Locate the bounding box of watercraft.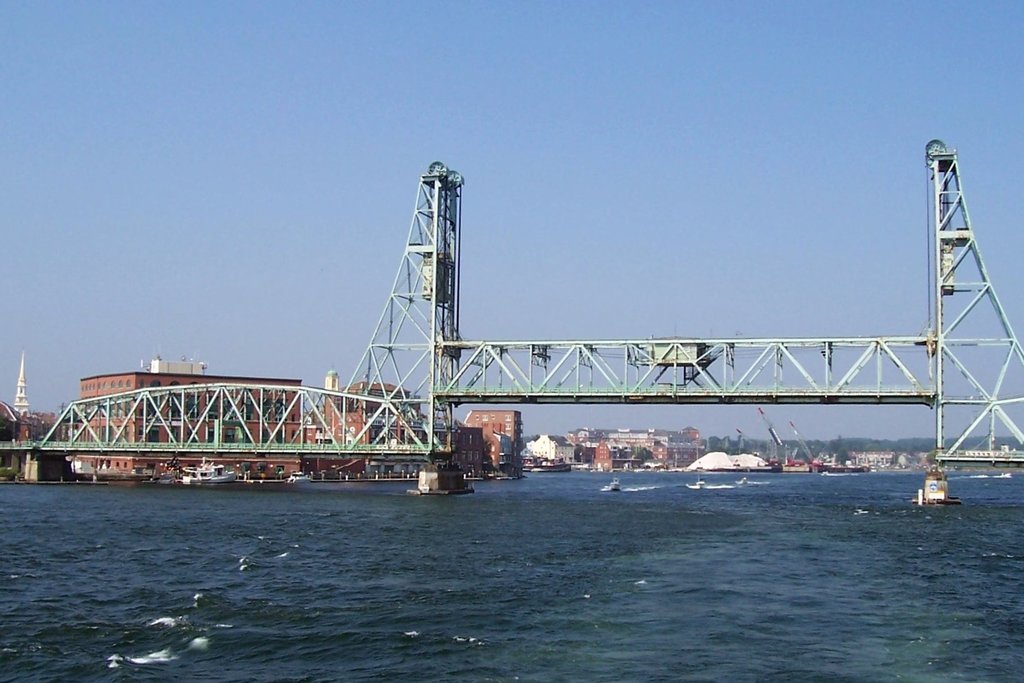
Bounding box: box=[180, 461, 238, 483].
